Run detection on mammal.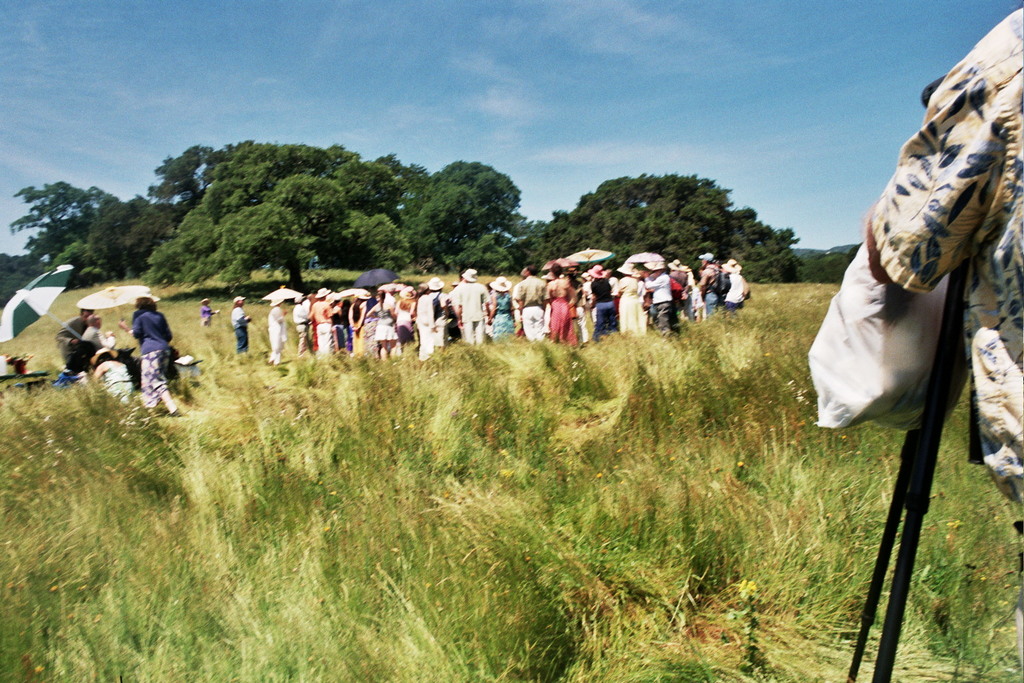
Result: select_region(484, 283, 498, 324).
